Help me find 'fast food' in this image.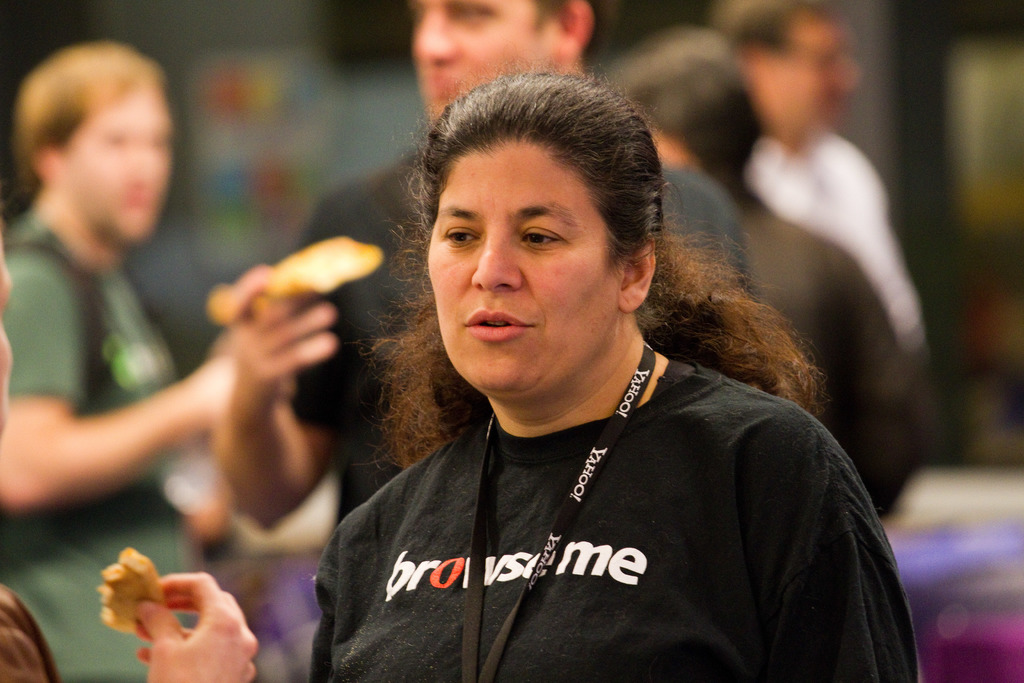
Found it: (left=97, top=547, right=166, bottom=634).
